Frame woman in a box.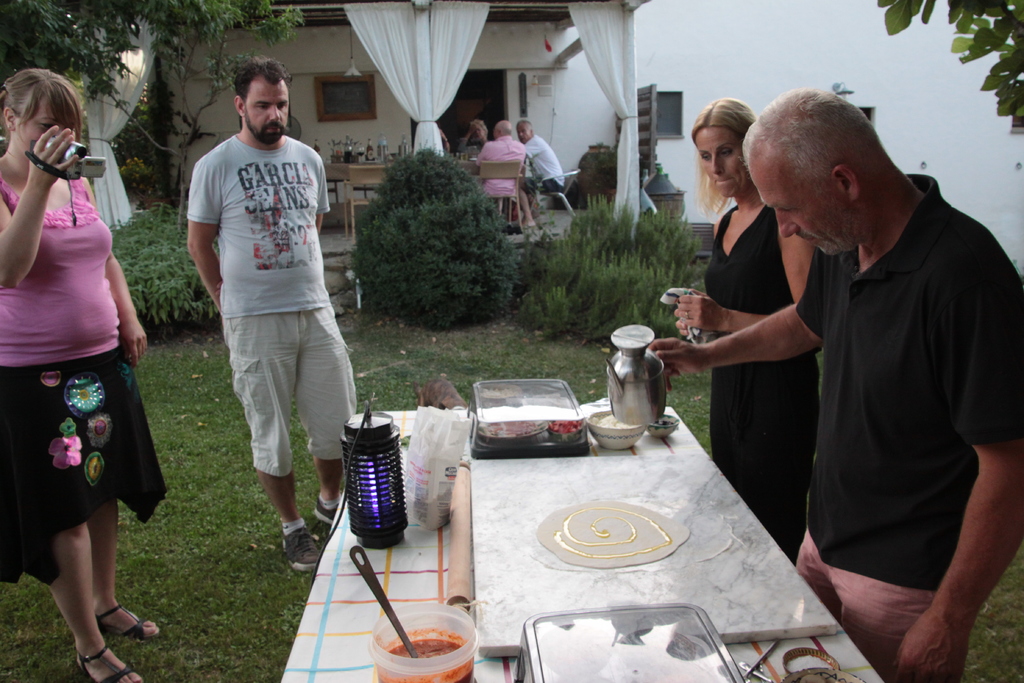
select_region(675, 95, 813, 564).
